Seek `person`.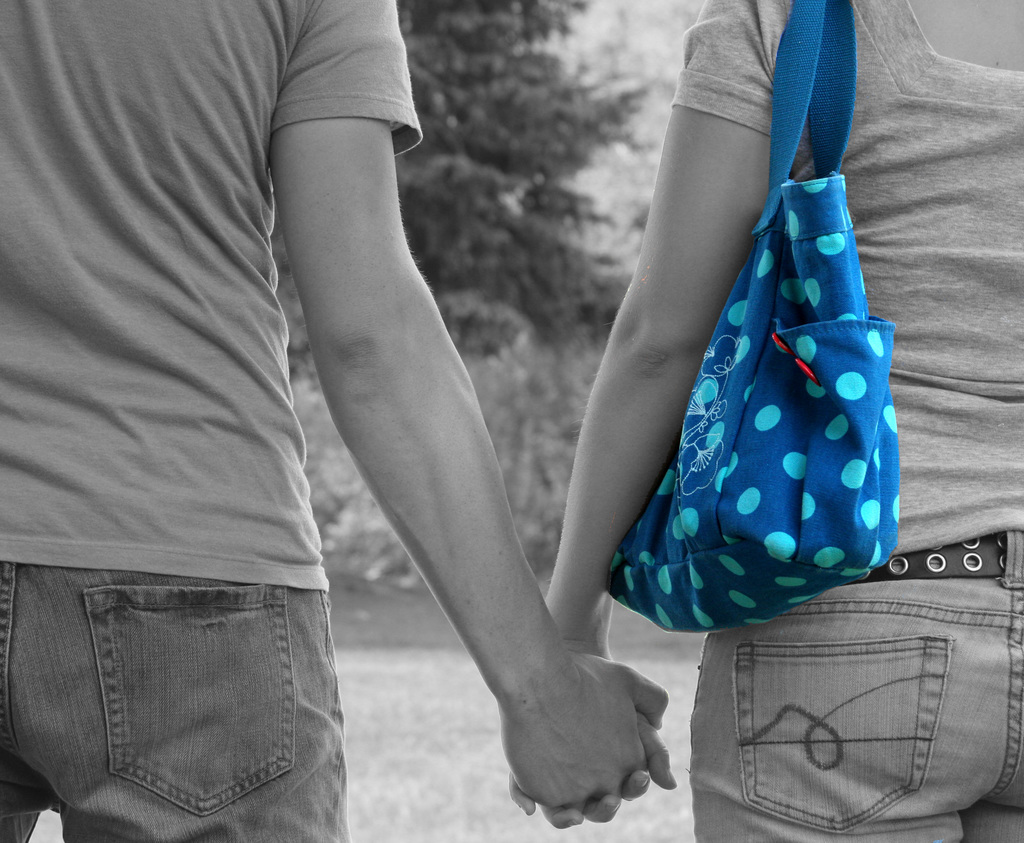
[left=509, top=0, right=1023, bottom=842].
